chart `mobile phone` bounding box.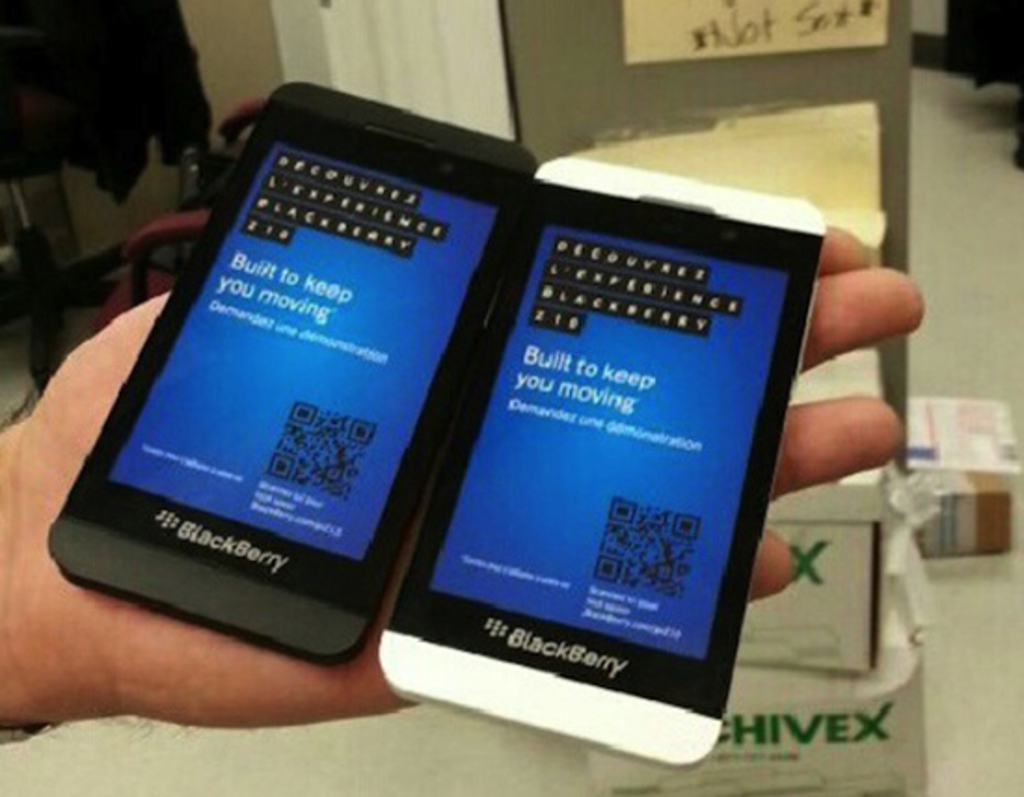
Charted: detection(376, 155, 823, 769).
